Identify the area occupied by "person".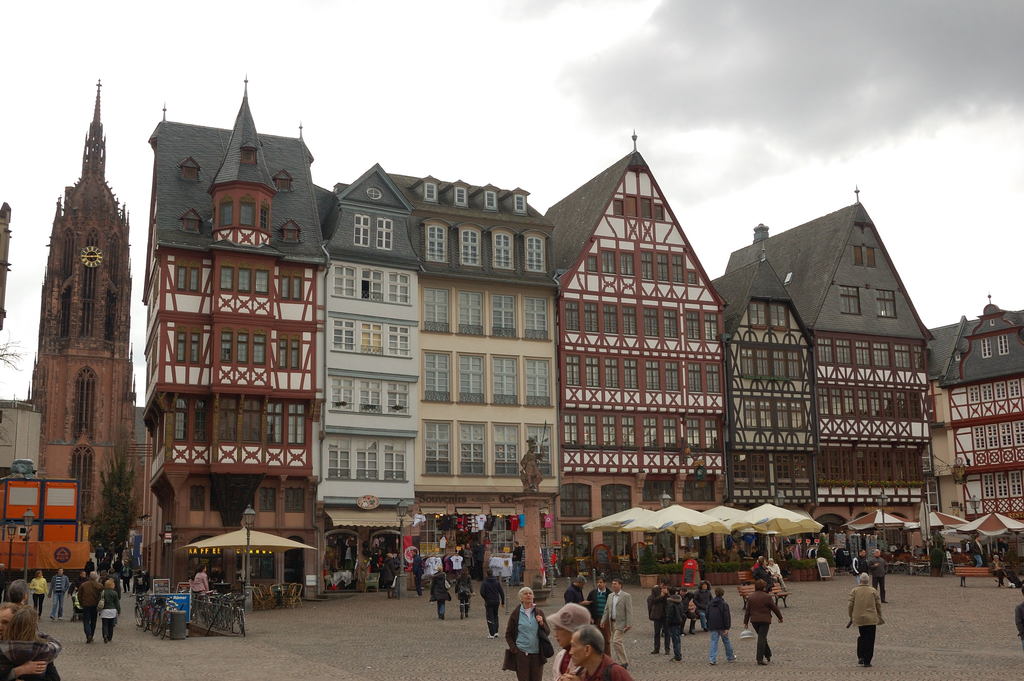
Area: (left=488, top=571, right=507, bottom=637).
